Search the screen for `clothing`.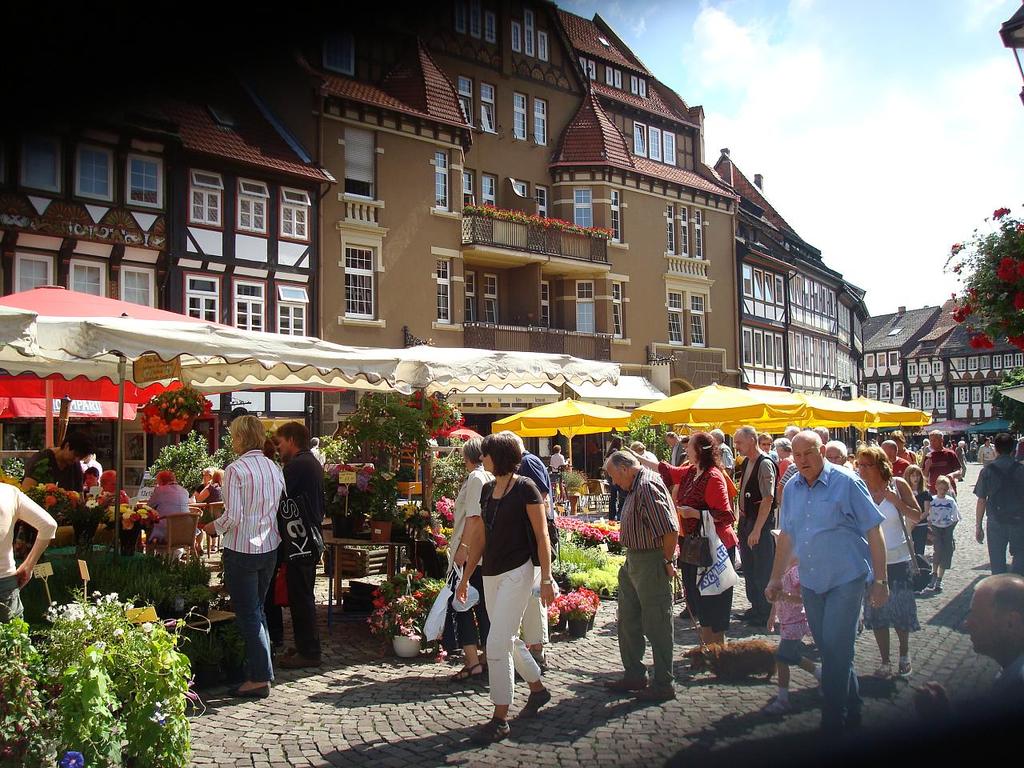
Found at [x1=720, y1=442, x2=732, y2=470].
